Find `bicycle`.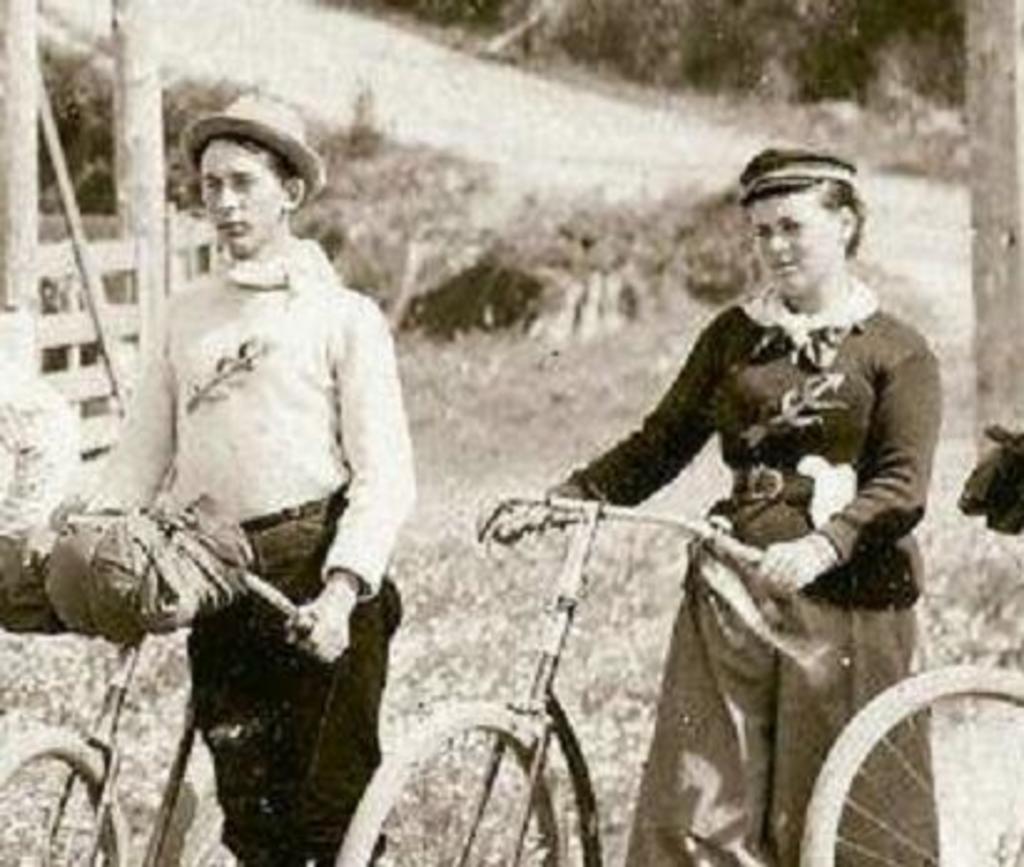
(x1=795, y1=426, x2=1022, y2=865).
